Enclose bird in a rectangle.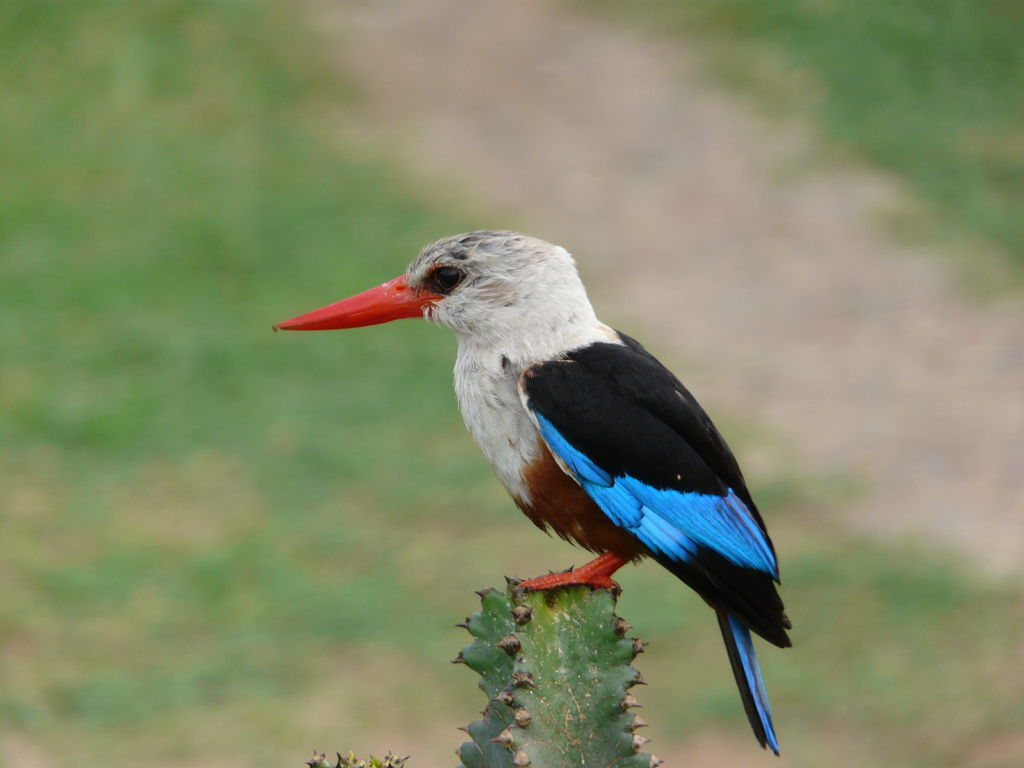
detection(295, 228, 788, 701).
